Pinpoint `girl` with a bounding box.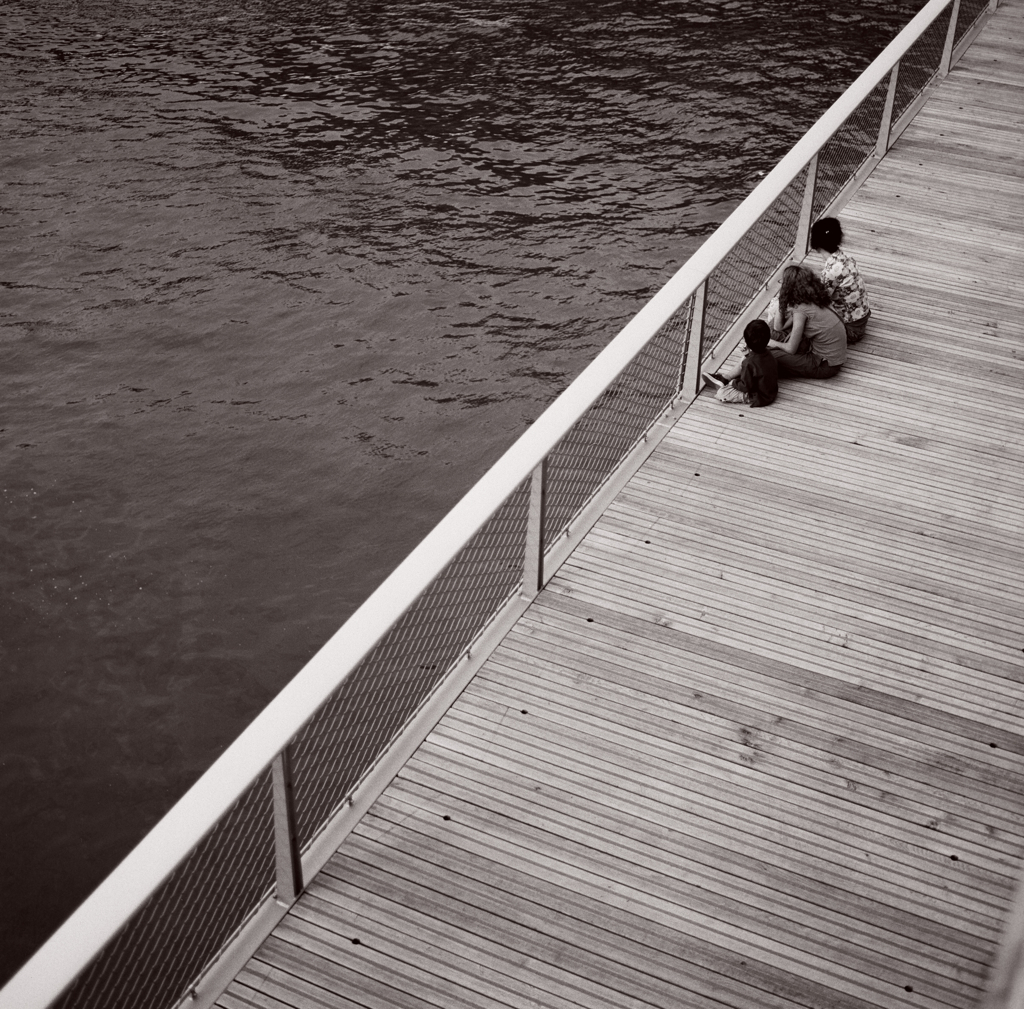
768,265,857,379.
